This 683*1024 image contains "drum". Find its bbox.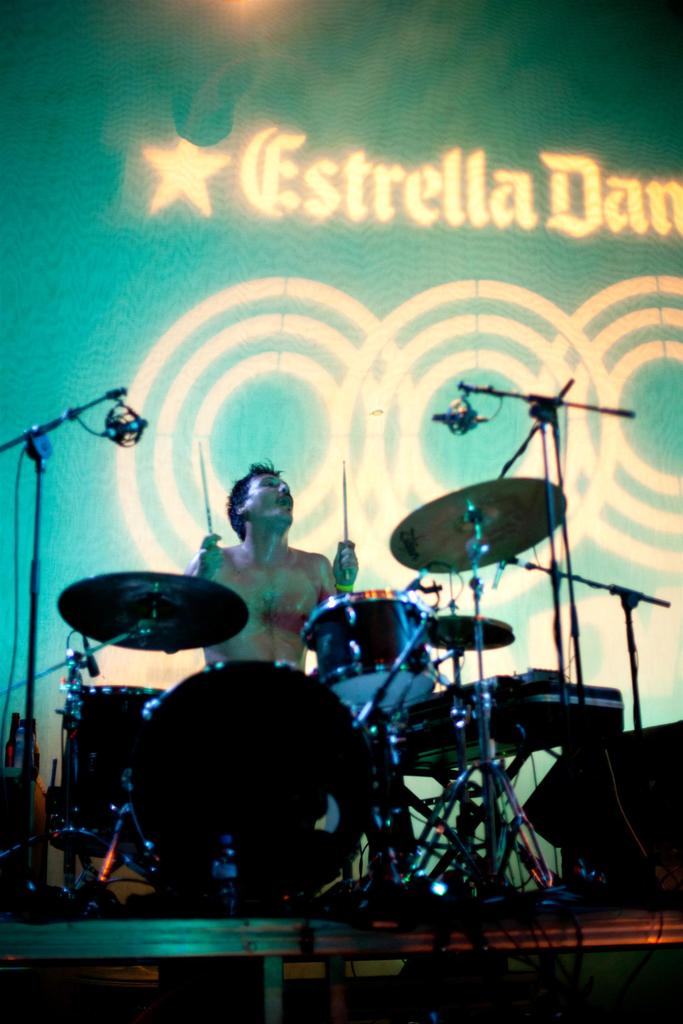
l=115, t=657, r=377, b=898.
